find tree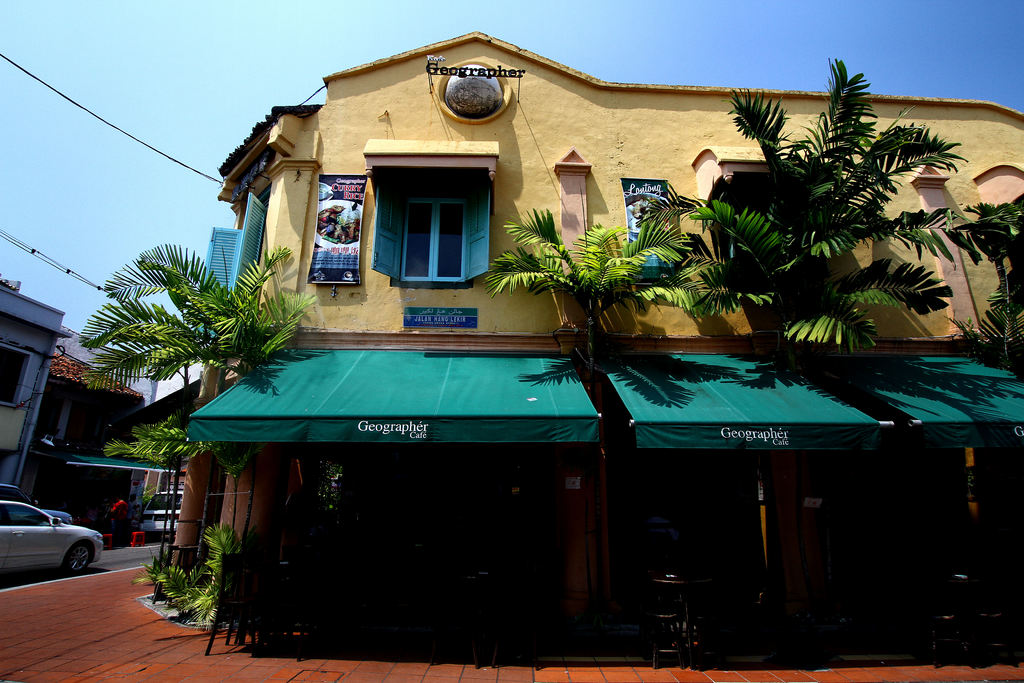
box=[484, 197, 694, 601]
